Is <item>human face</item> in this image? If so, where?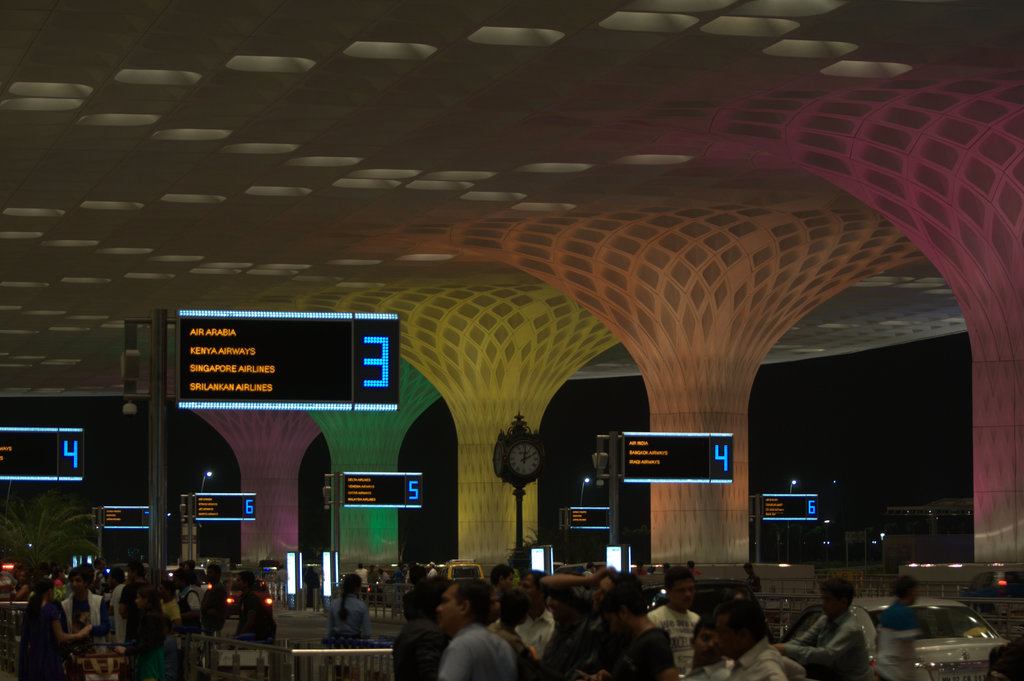
Yes, at (70,572,86,600).
